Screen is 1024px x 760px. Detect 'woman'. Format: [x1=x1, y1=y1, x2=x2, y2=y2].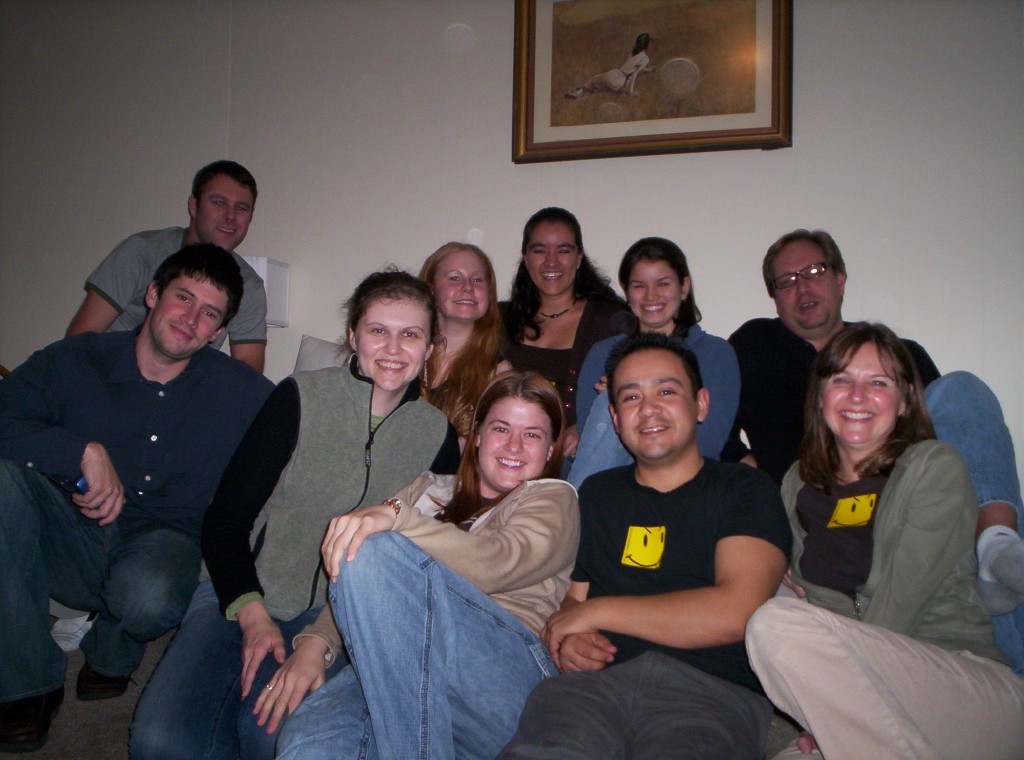
[x1=756, y1=283, x2=989, y2=751].
